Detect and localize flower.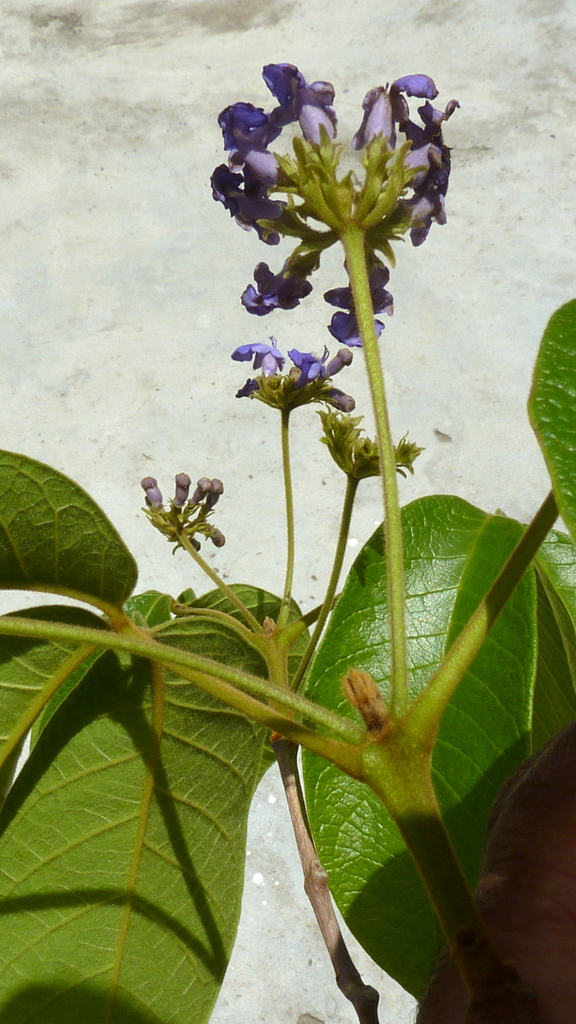
Localized at {"x1": 264, "y1": 58, "x2": 340, "y2": 147}.
